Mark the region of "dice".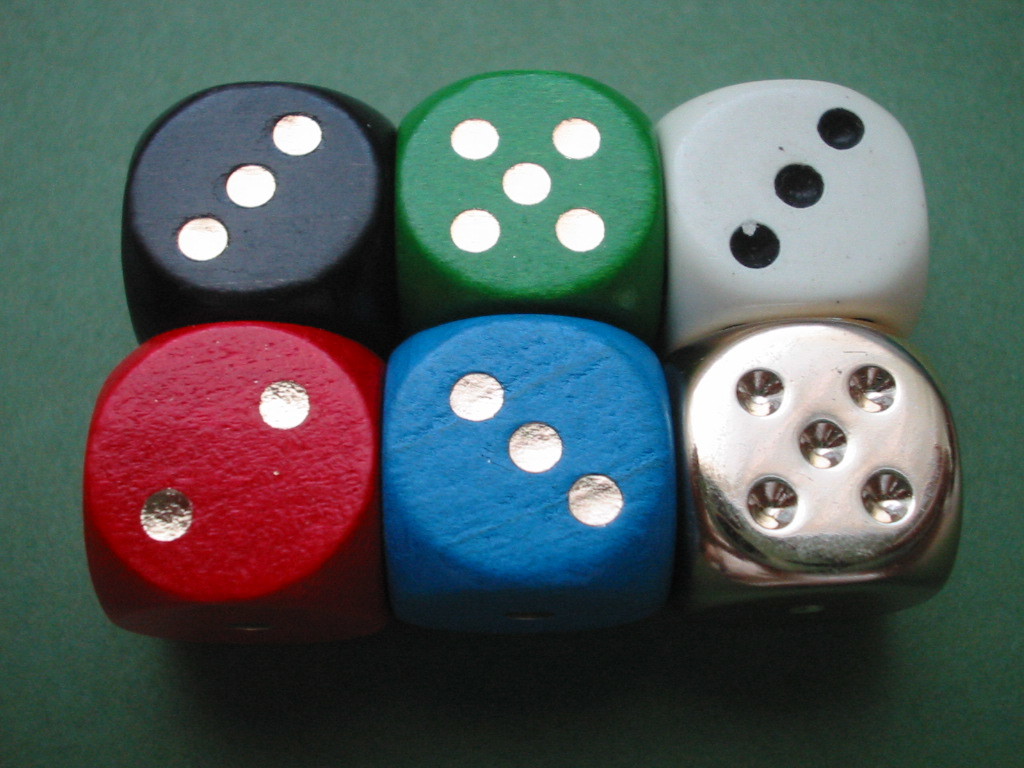
Region: select_region(388, 312, 672, 635).
